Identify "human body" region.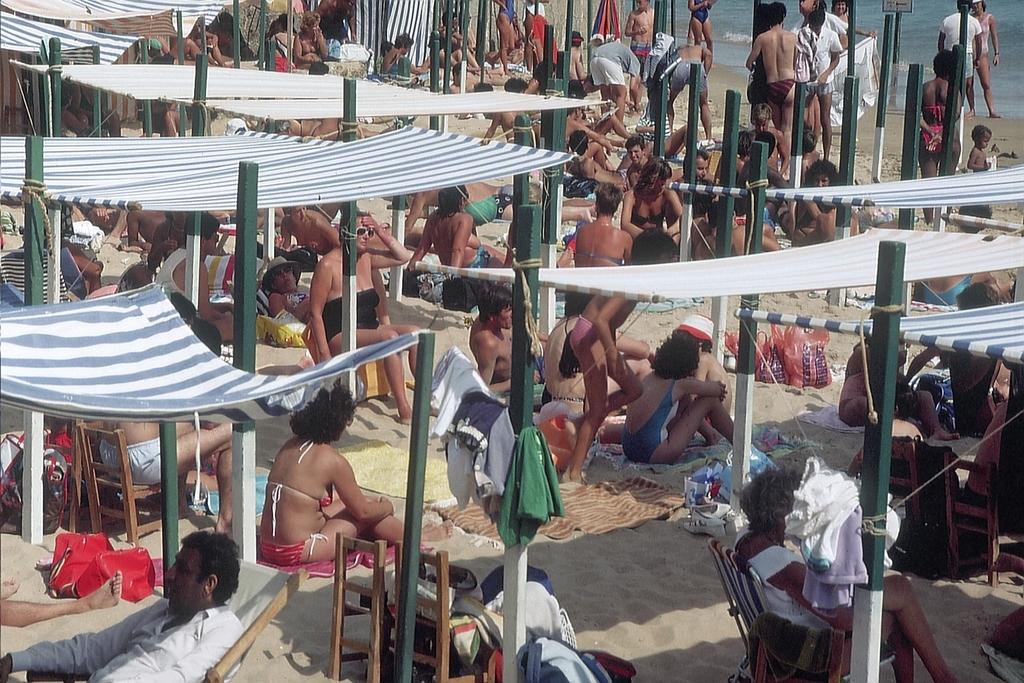
Region: [x1=383, y1=51, x2=434, y2=78].
